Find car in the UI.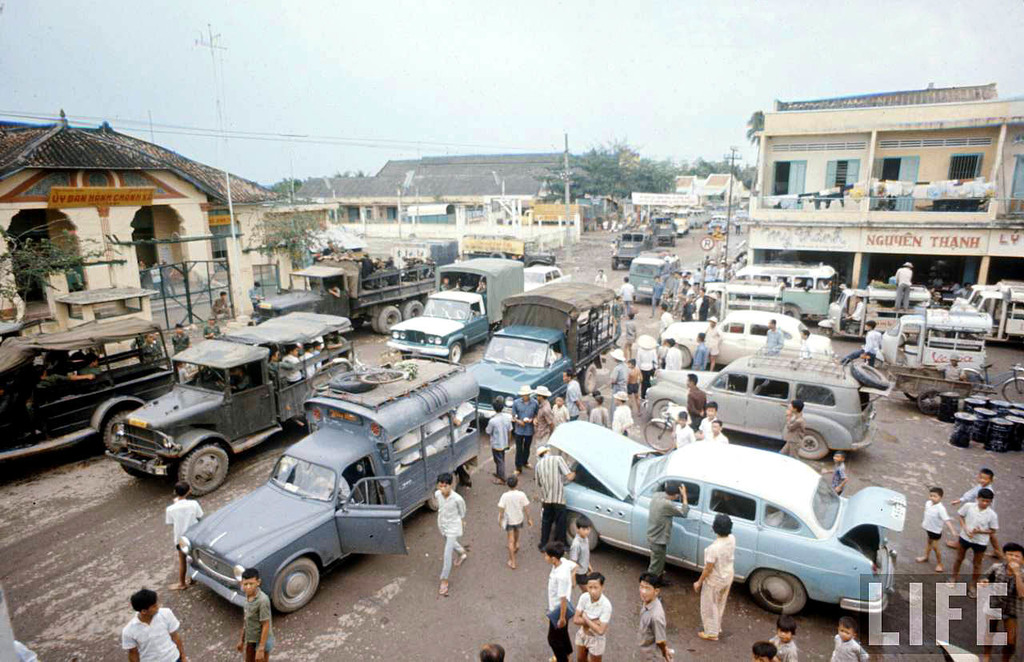
UI element at bbox=(646, 351, 895, 460).
